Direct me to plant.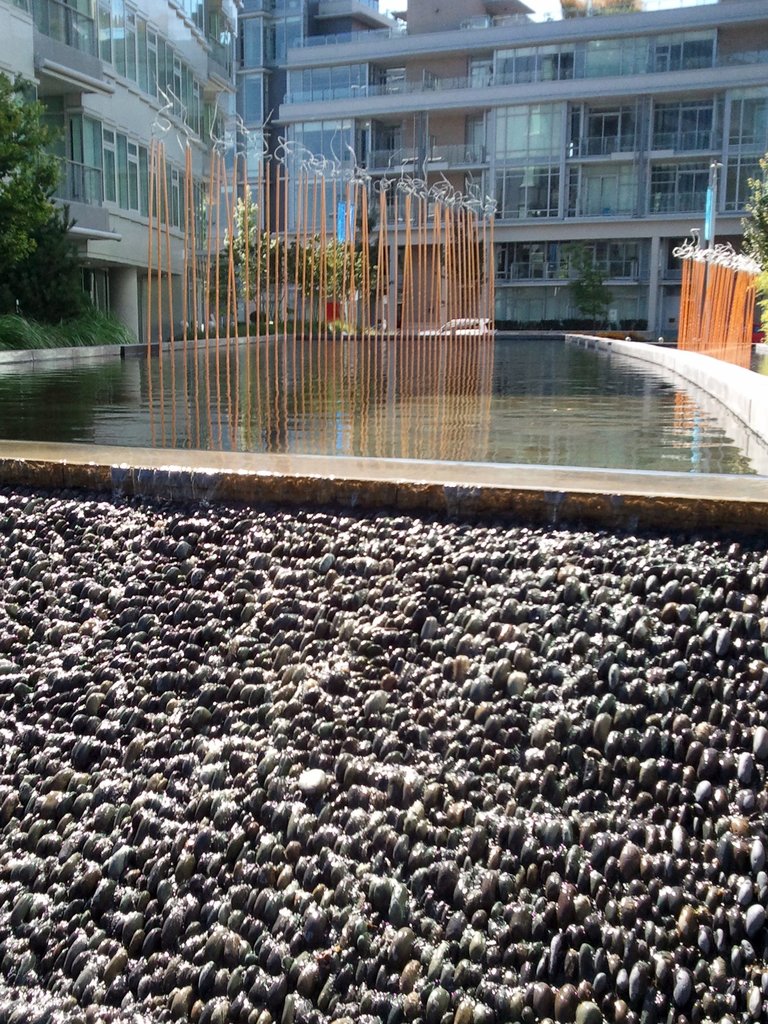
Direction: Rect(247, 305, 270, 325).
